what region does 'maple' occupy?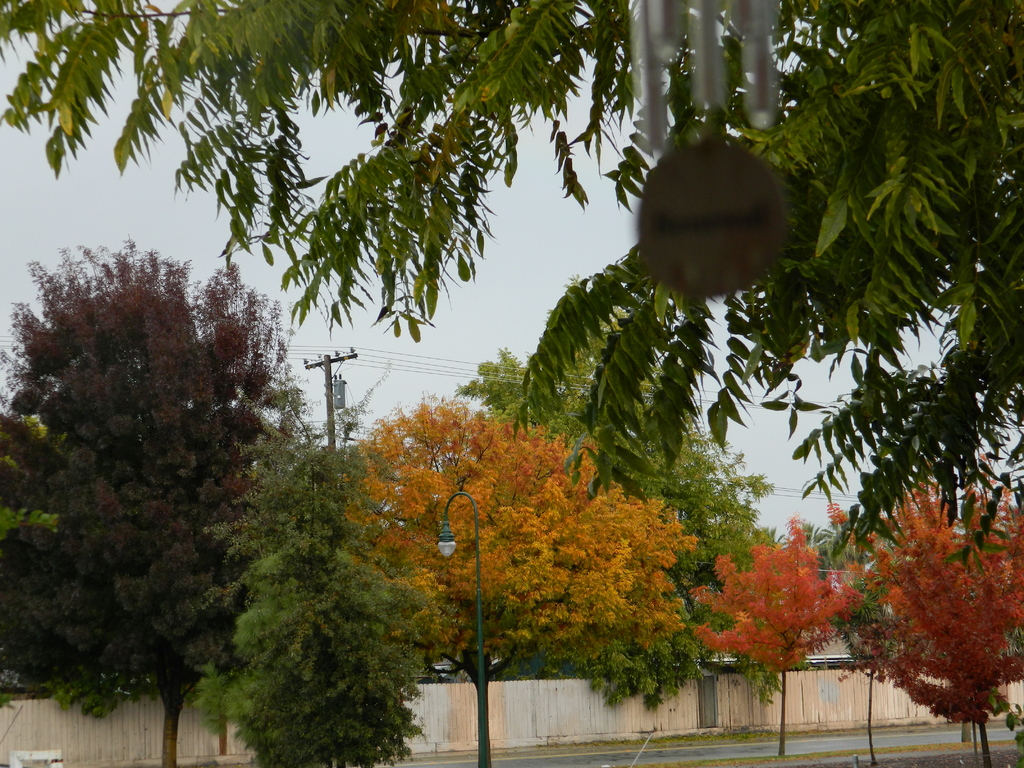
region(3, 228, 303, 765).
